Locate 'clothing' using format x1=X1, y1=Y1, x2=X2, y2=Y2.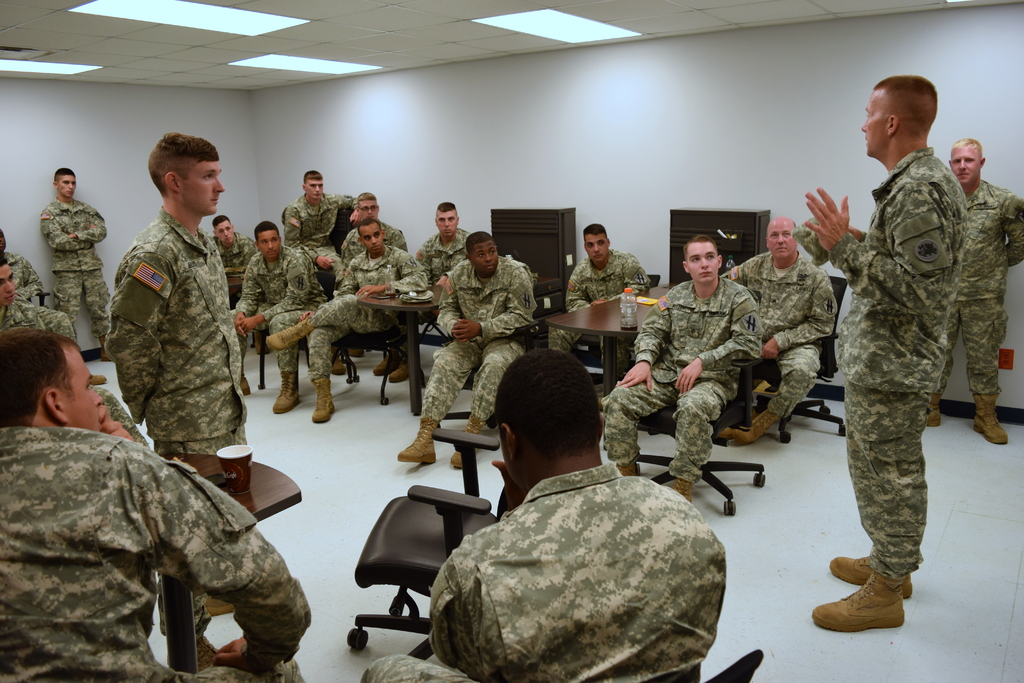
x1=45, y1=195, x2=109, y2=335.
